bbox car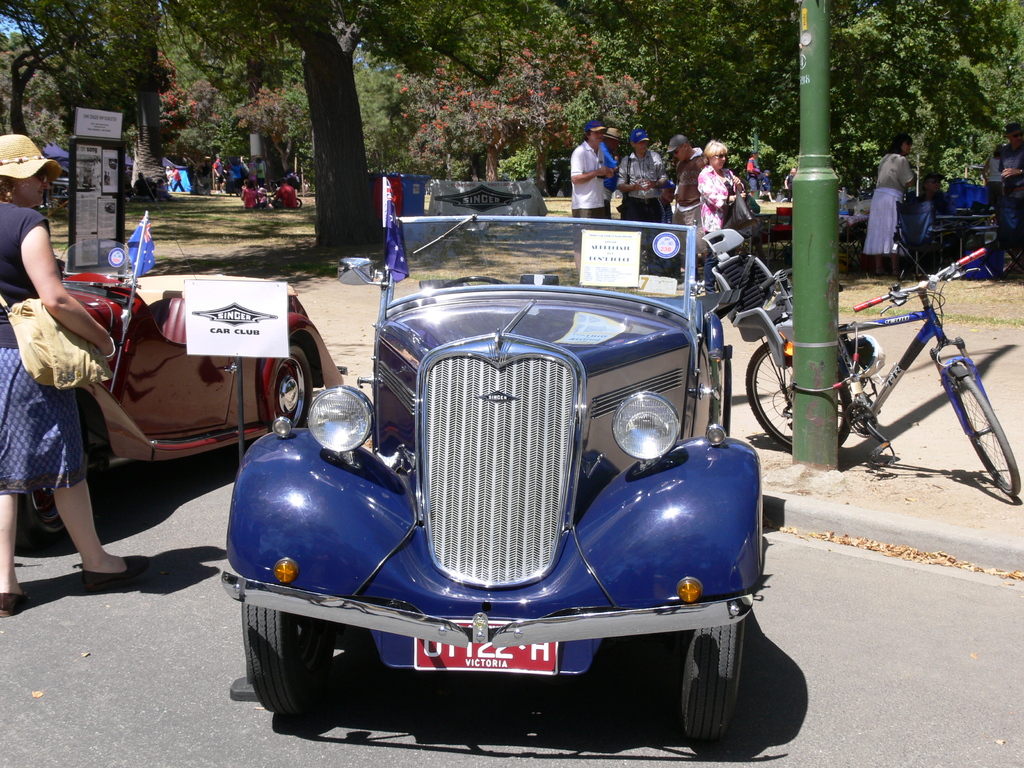
rect(14, 241, 346, 534)
